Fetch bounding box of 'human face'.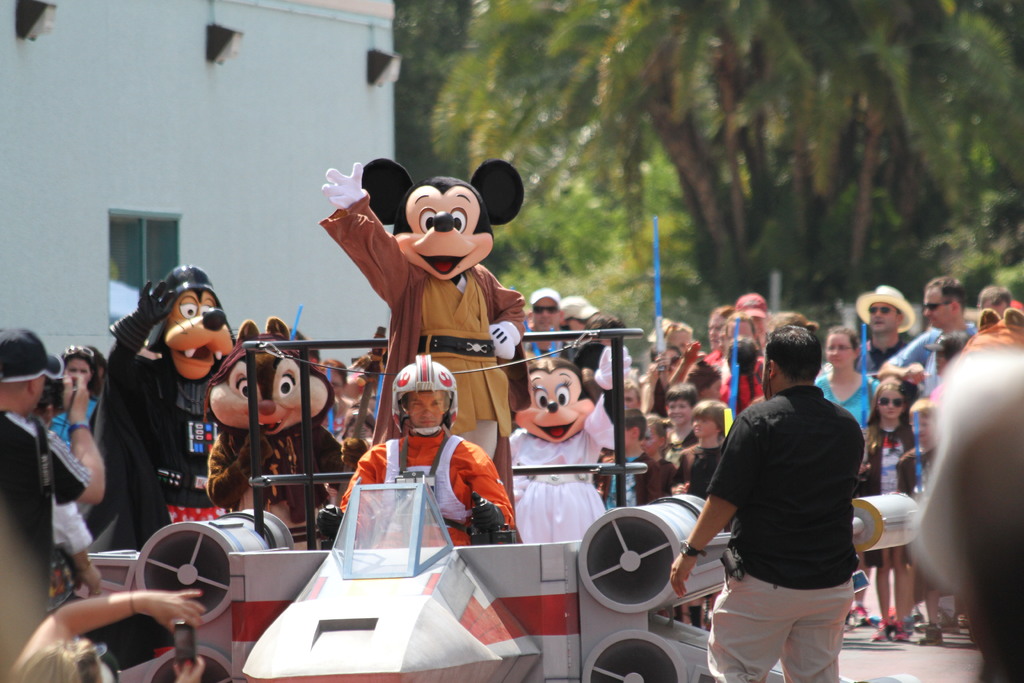
Bbox: [left=880, top=383, right=902, bottom=418].
